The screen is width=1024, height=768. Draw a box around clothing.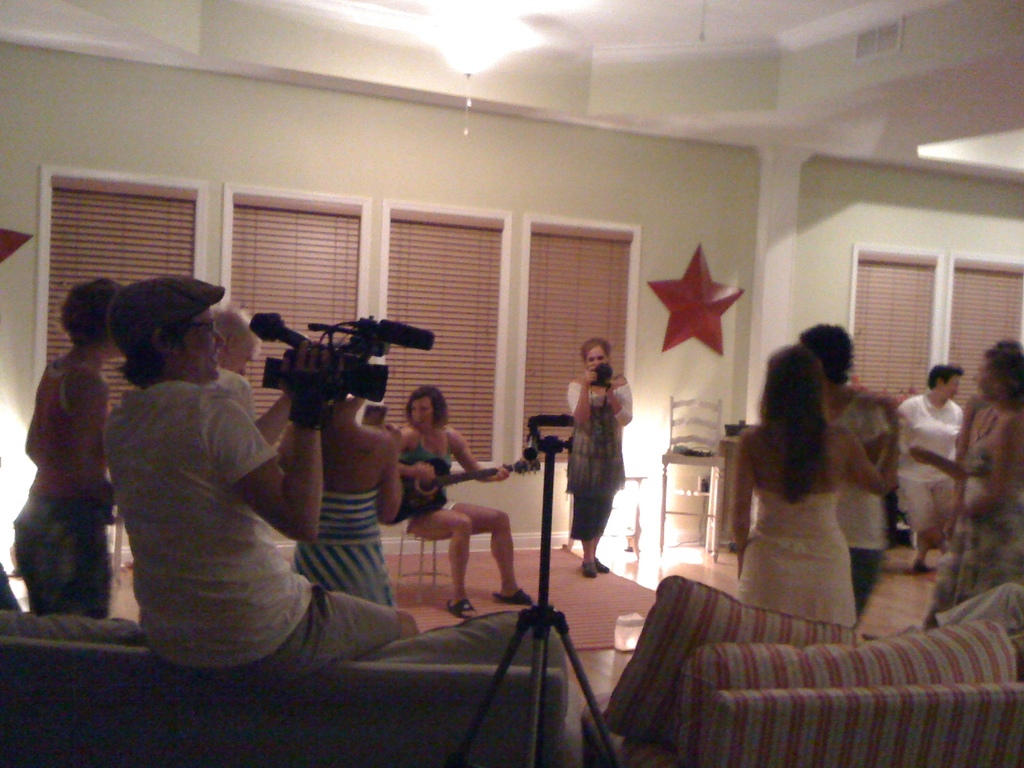
detection(74, 289, 385, 691).
